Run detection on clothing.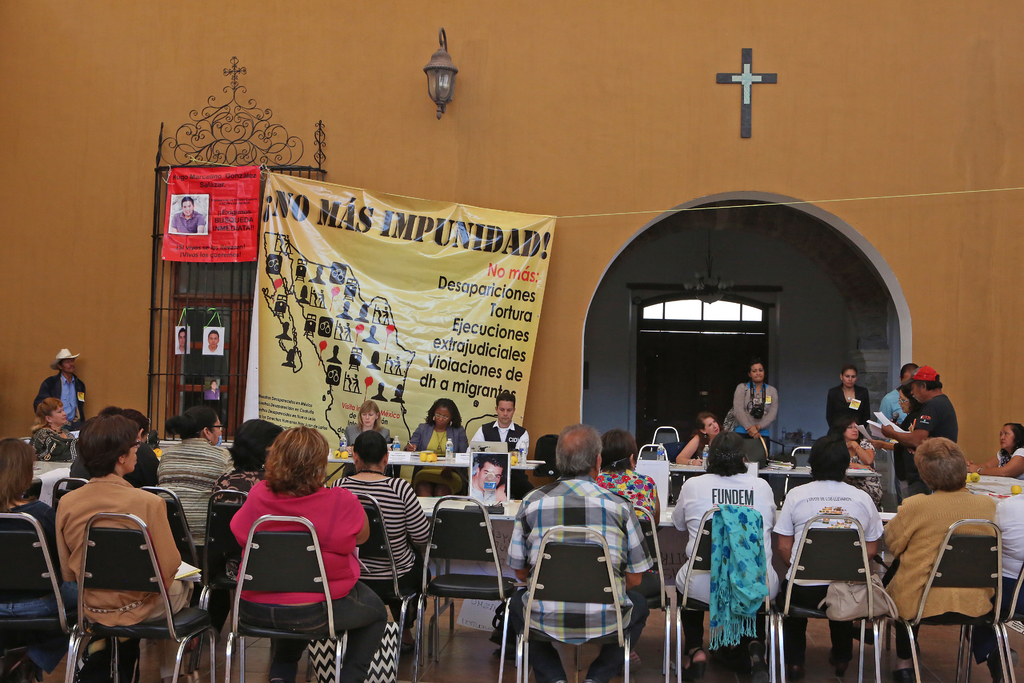
Result: bbox(602, 459, 659, 518).
